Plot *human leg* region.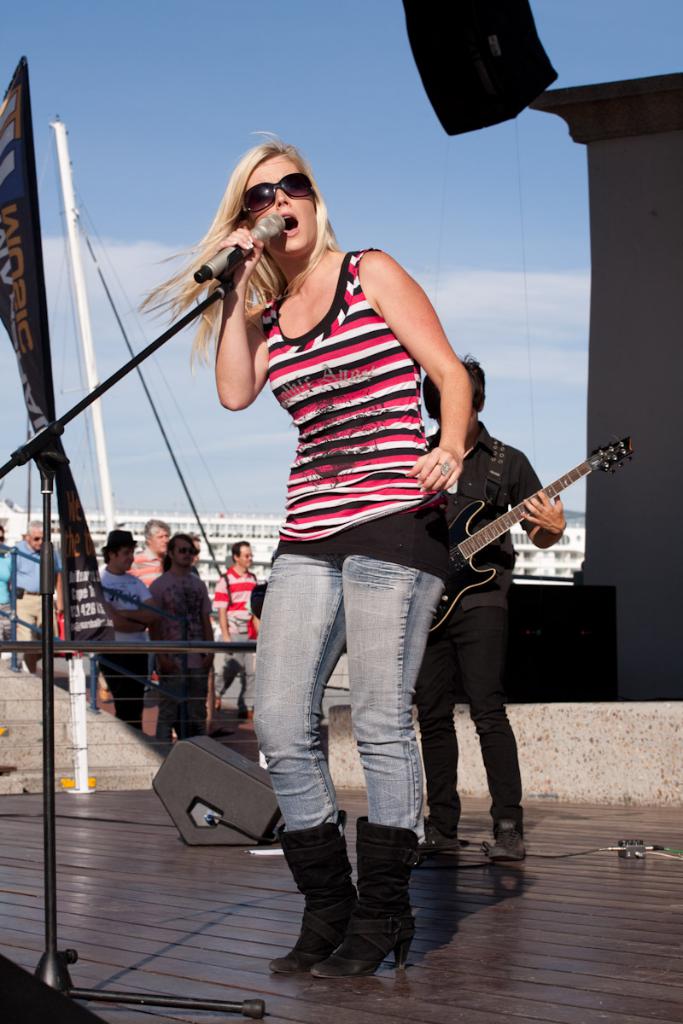
Plotted at pyautogui.locateOnScreen(462, 567, 526, 866).
